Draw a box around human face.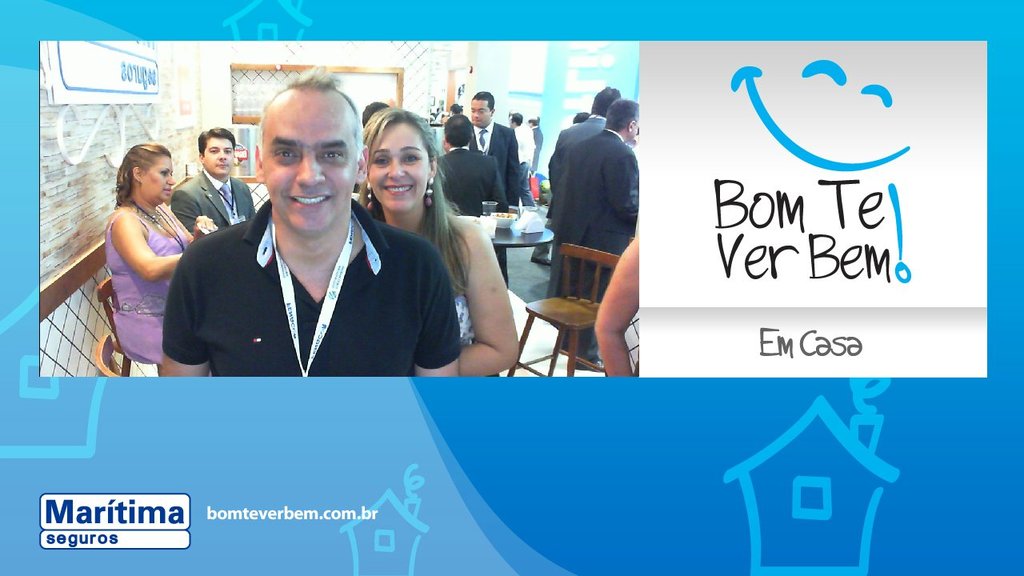
bbox(472, 97, 491, 126).
